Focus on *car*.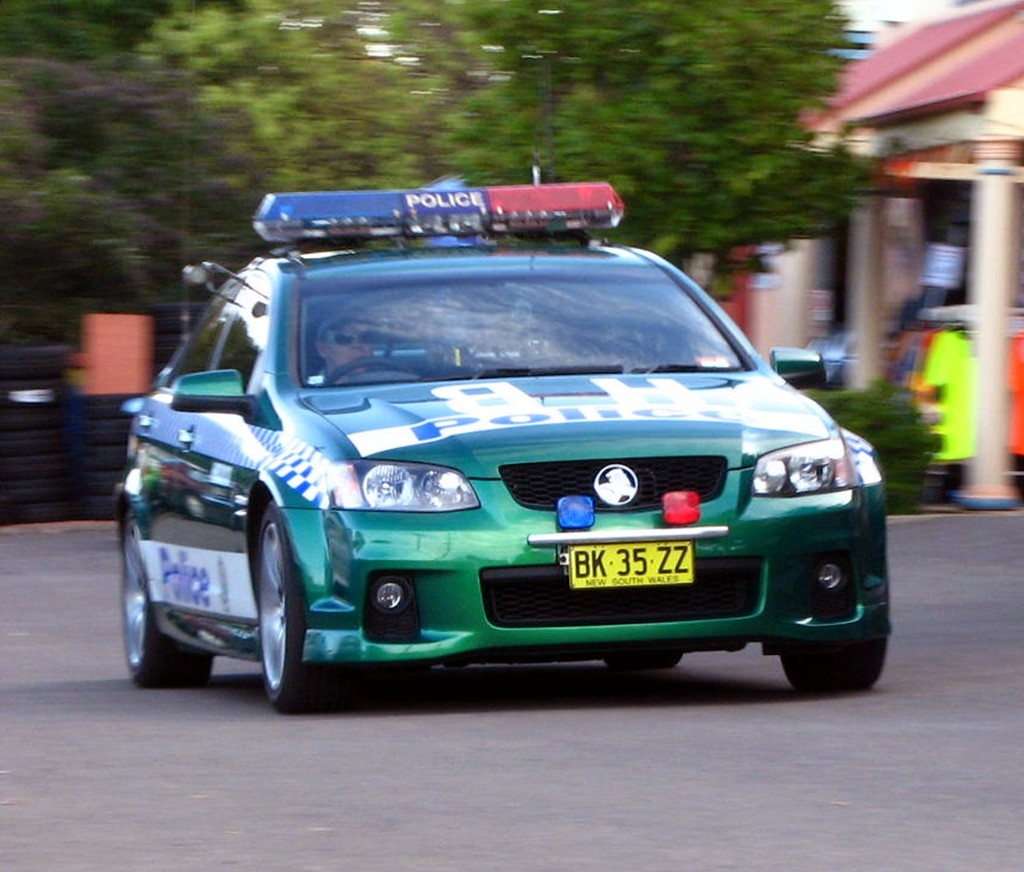
Focused at (110,177,894,699).
